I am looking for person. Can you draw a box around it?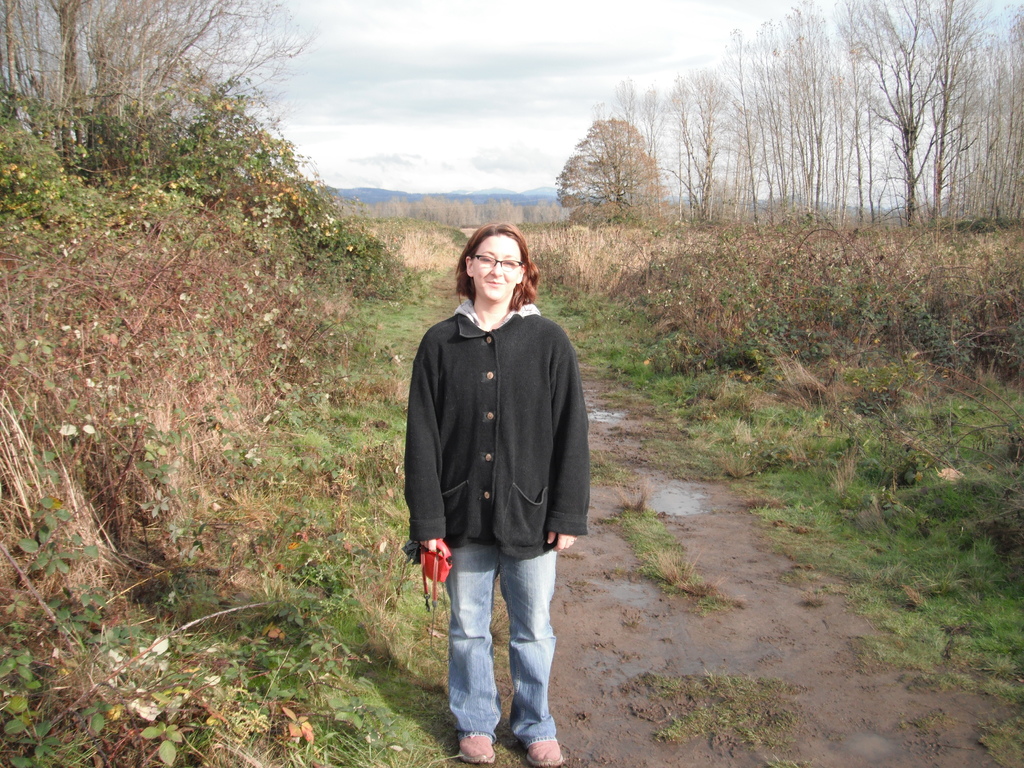
Sure, the bounding box is box(404, 221, 587, 765).
